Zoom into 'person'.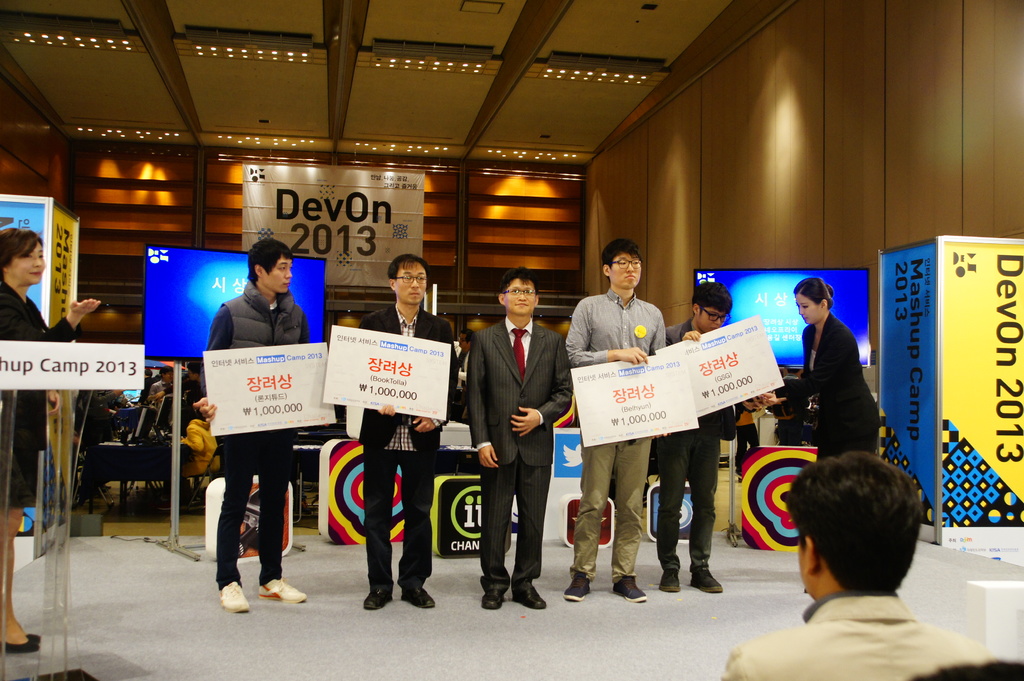
Zoom target: bbox(452, 326, 473, 389).
